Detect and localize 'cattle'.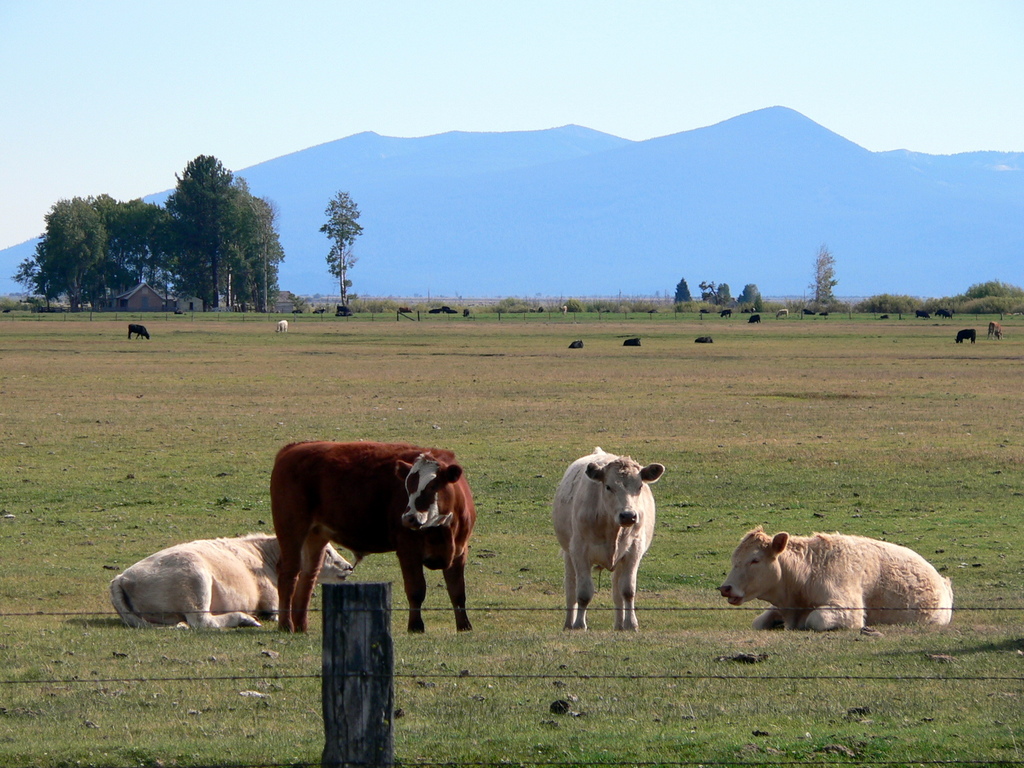
Localized at 267,448,472,632.
